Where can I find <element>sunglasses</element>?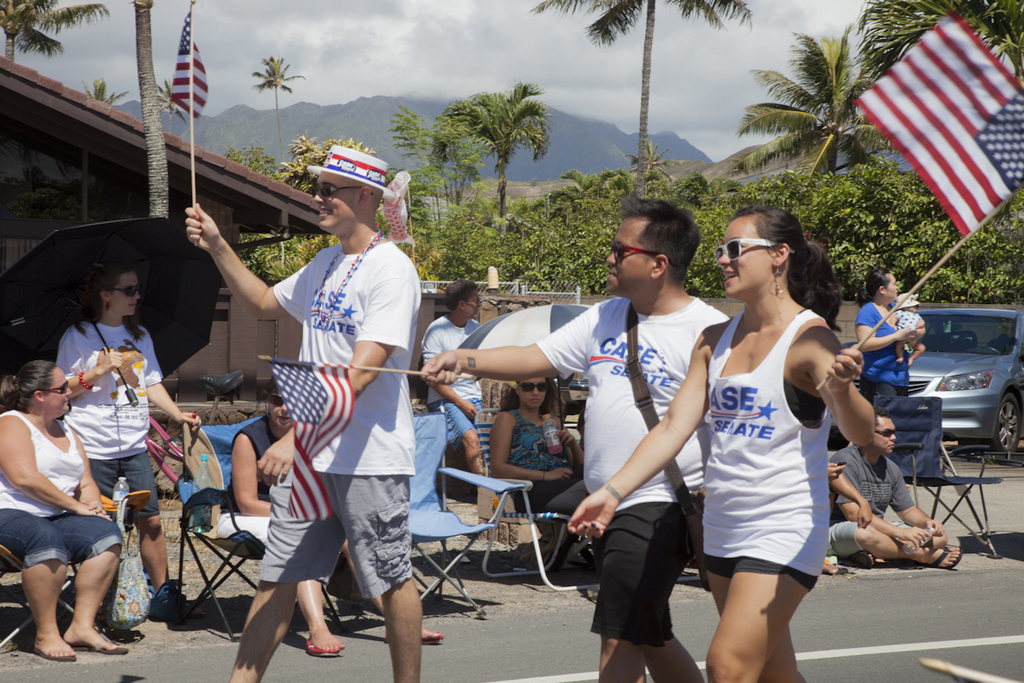
You can find it at (left=518, top=382, right=552, bottom=393).
